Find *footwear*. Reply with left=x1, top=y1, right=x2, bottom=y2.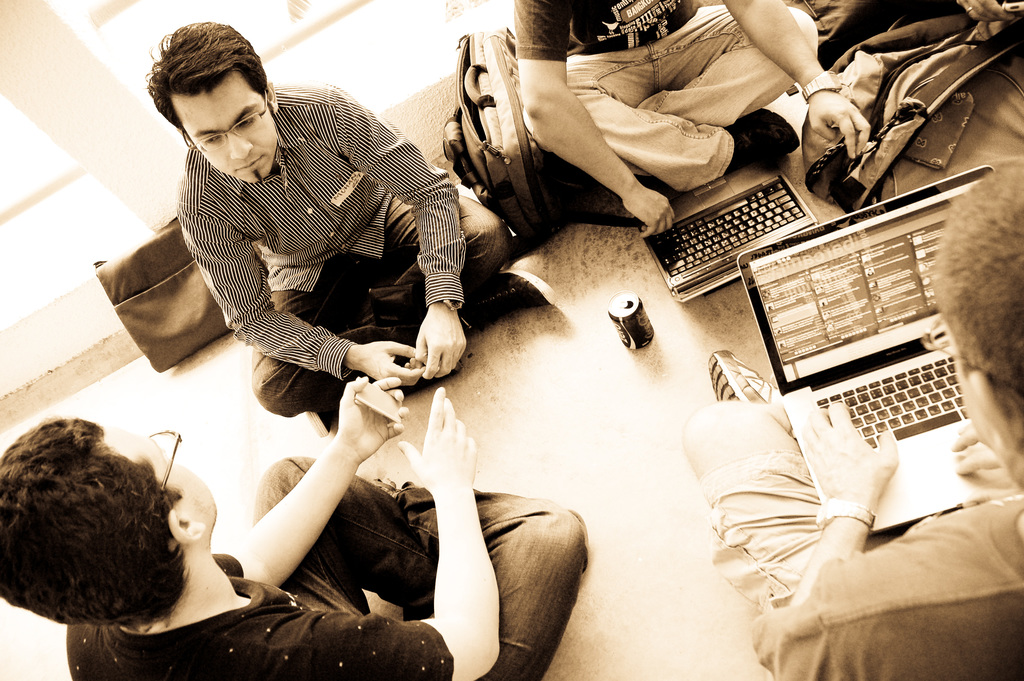
left=727, top=110, right=802, bottom=165.
